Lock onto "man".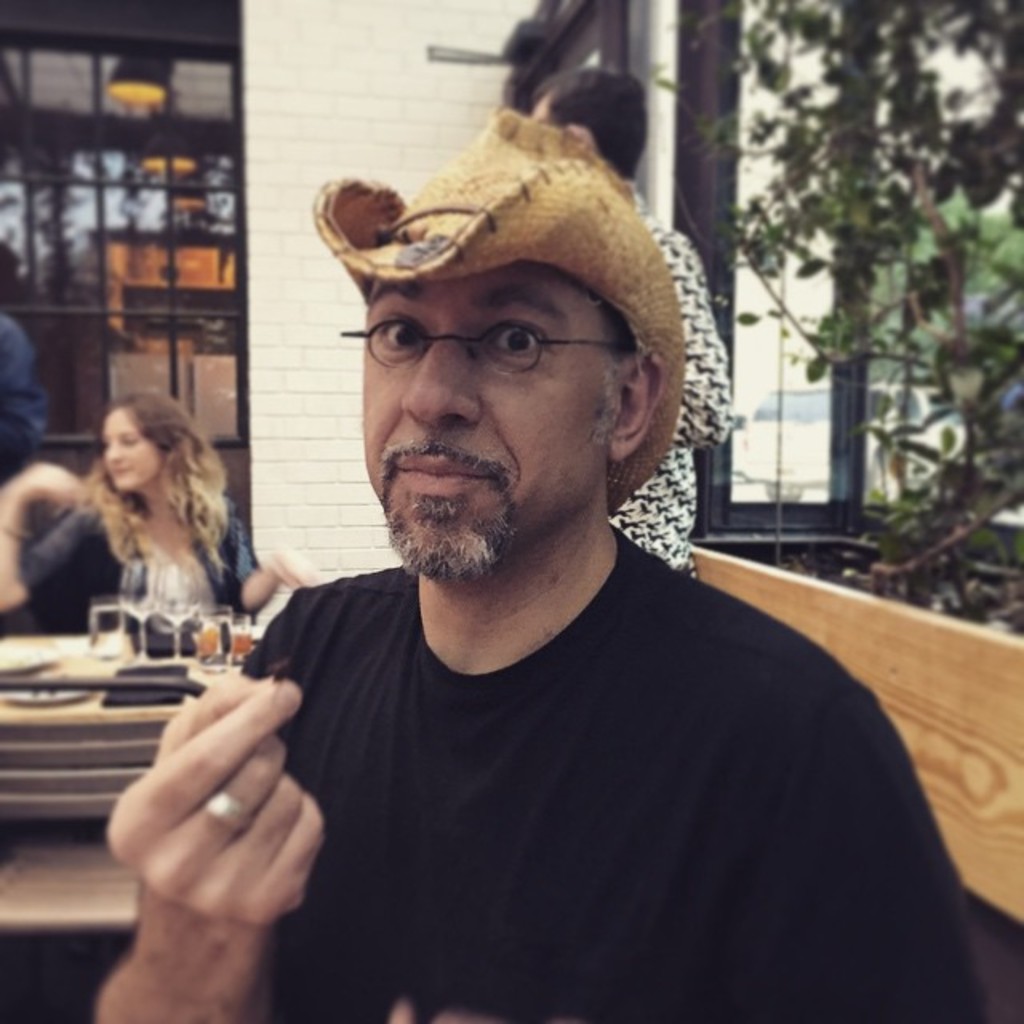
Locked: Rect(131, 117, 973, 1006).
